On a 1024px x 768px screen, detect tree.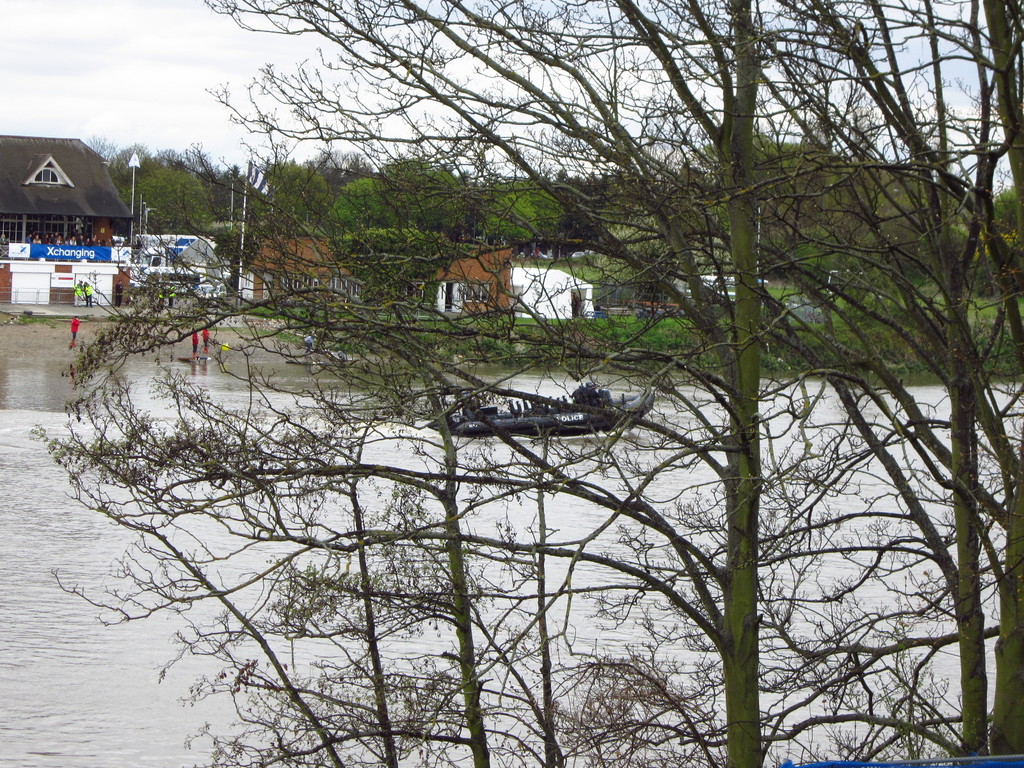
detection(376, 164, 477, 243).
